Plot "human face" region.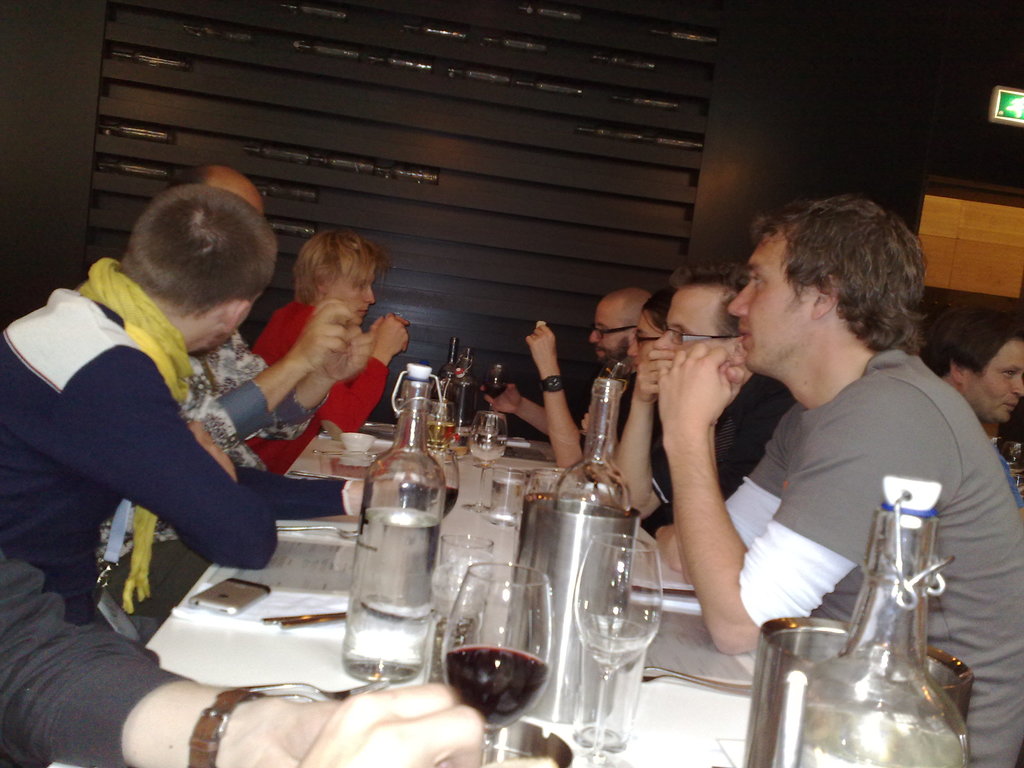
Plotted at (x1=725, y1=230, x2=813, y2=371).
